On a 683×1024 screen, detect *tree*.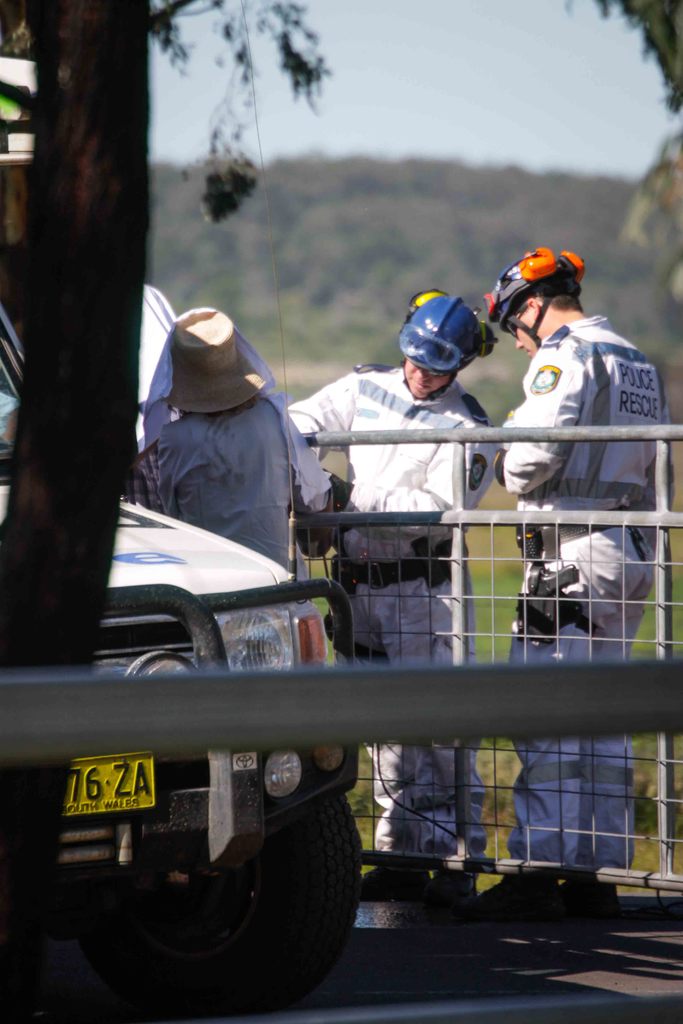
x1=0 y1=0 x2=336 y2=1023.
